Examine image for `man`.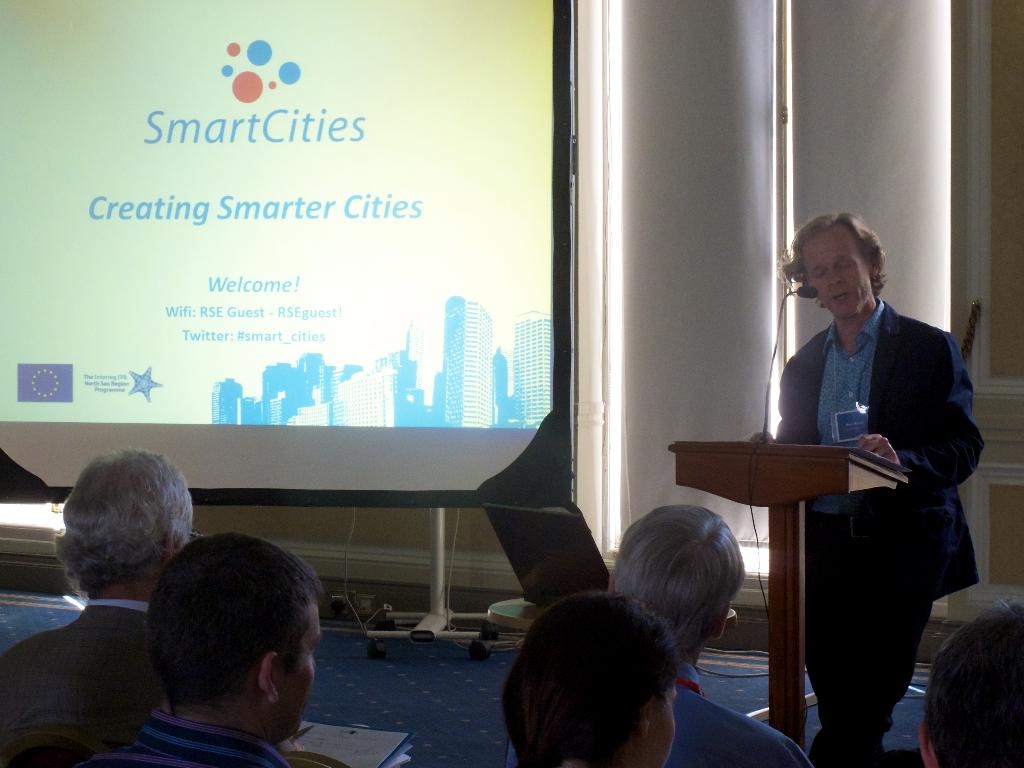
Examination result: region(744, 214, 984, 767).
